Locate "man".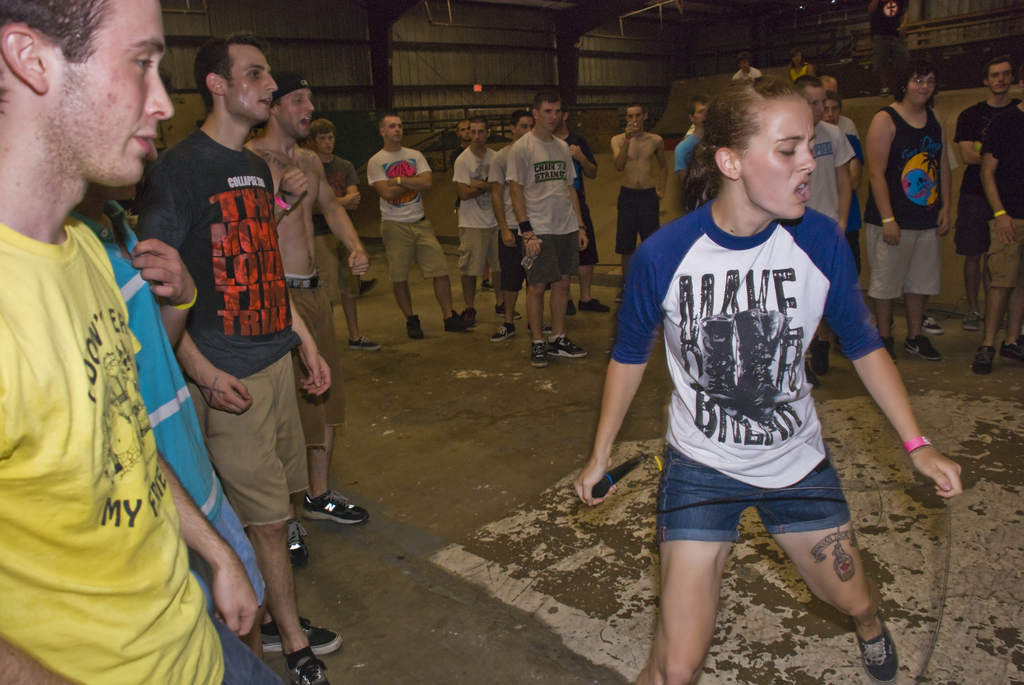
Bounding box: [left=364, top=113, right=476, bottom=338].
